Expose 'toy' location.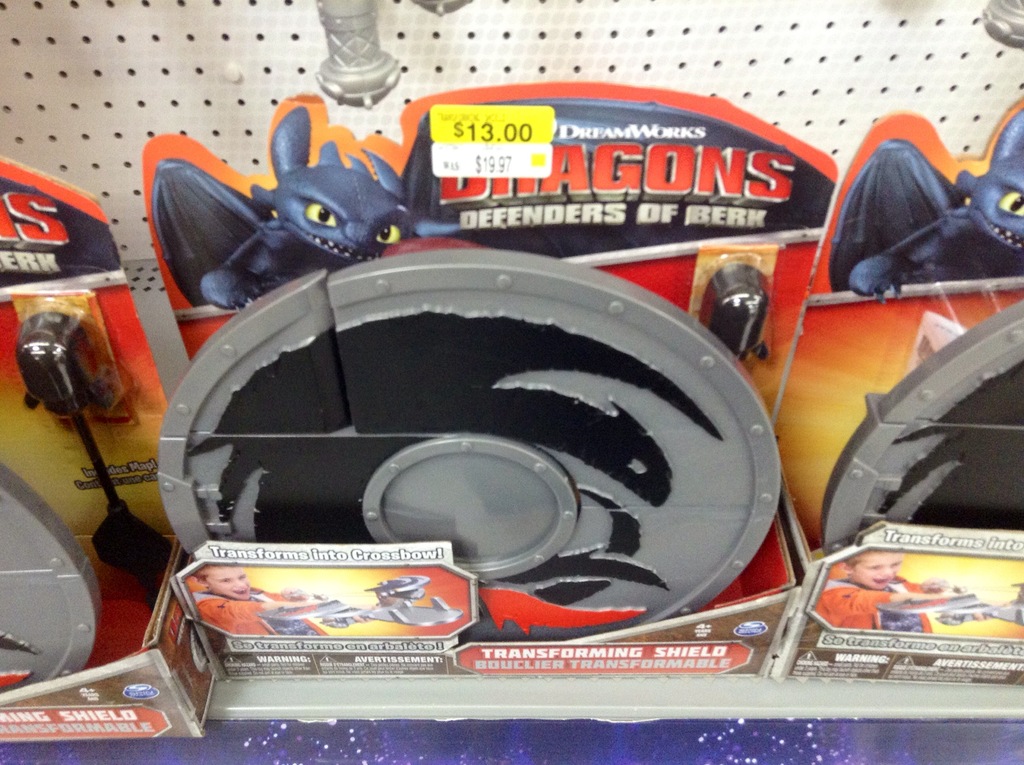
Exposed at x1=815 y1=300 x2=1023 y2=562.
